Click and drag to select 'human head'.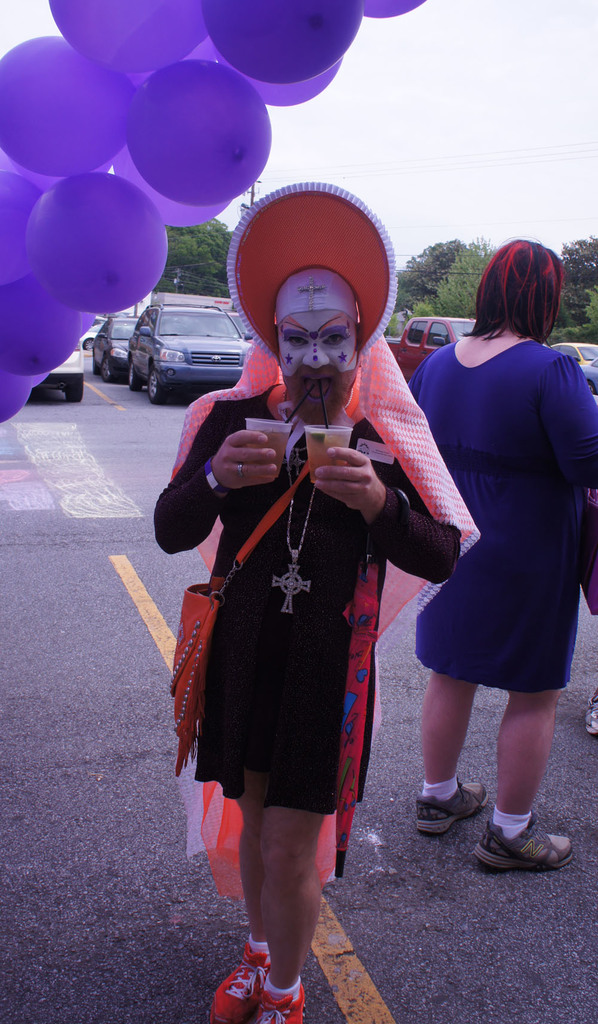
Selection: (268,257,368,431).
